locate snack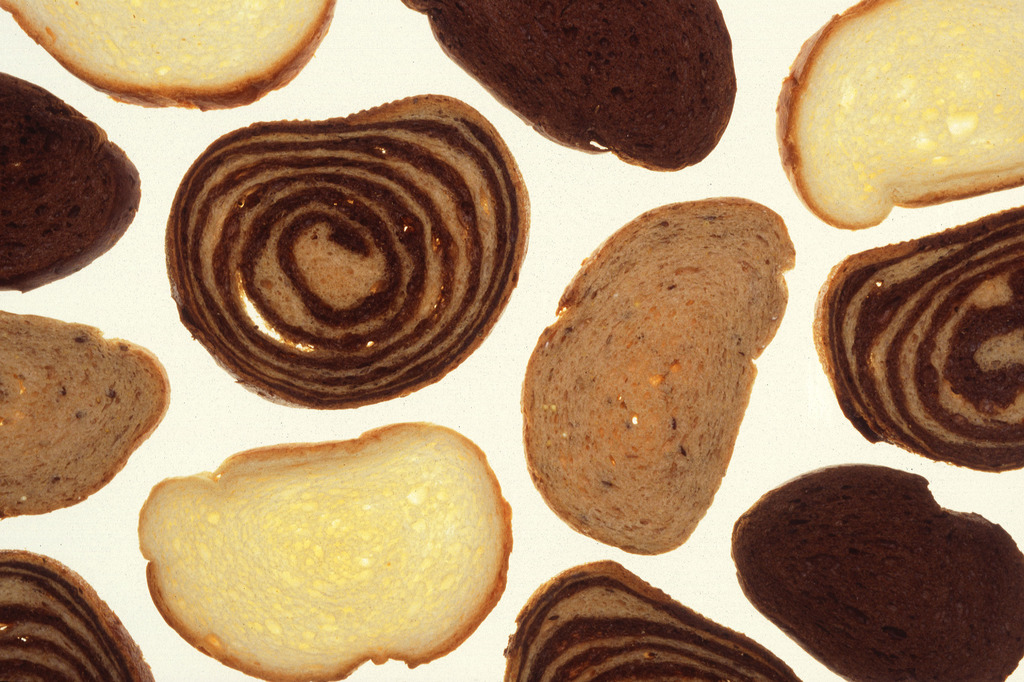
box(771, 0, 1023, 230)
